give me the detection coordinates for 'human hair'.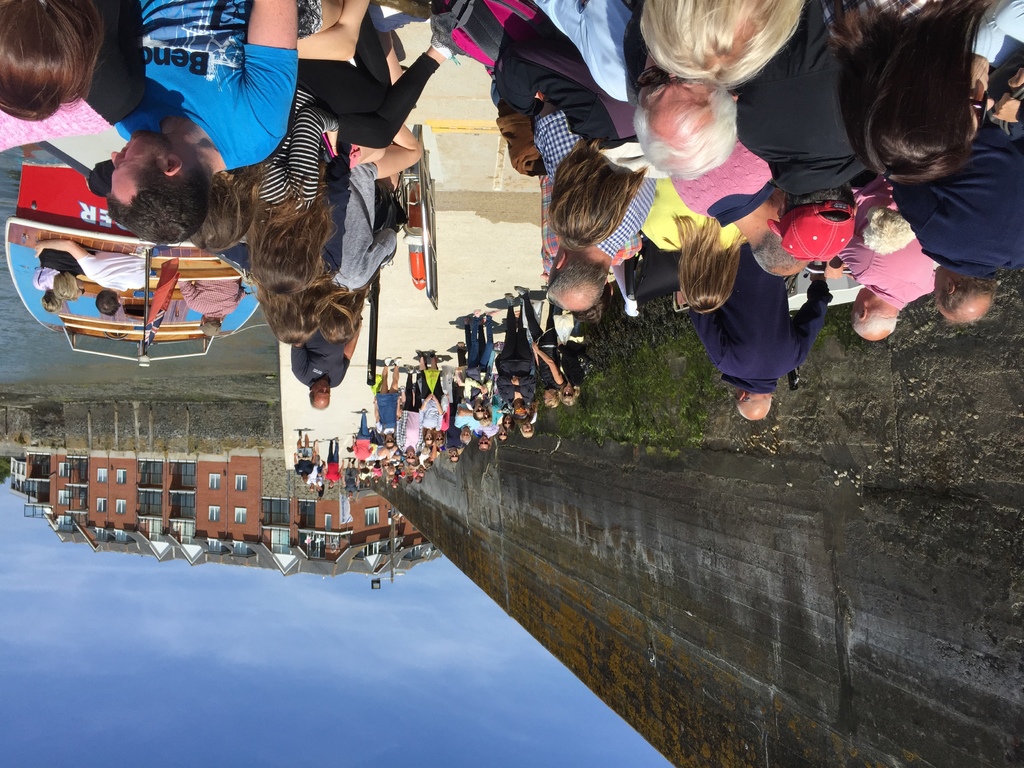
locate(0, 13, 108, 108).
